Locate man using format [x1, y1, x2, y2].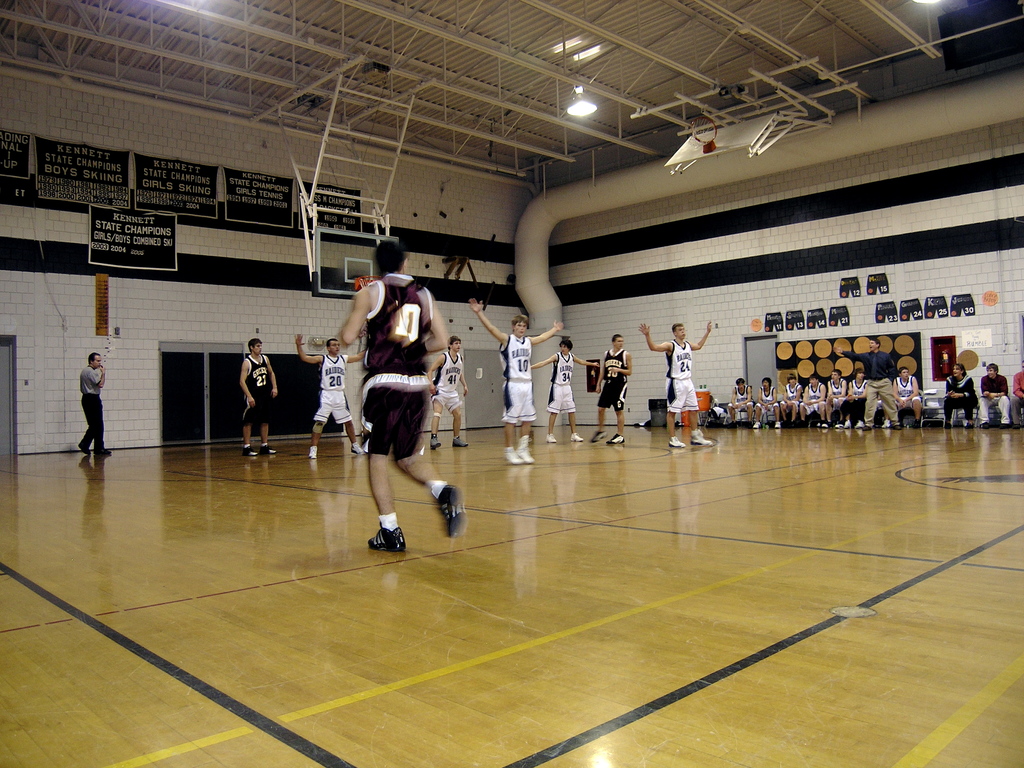
[851, 364, 869, 429].
